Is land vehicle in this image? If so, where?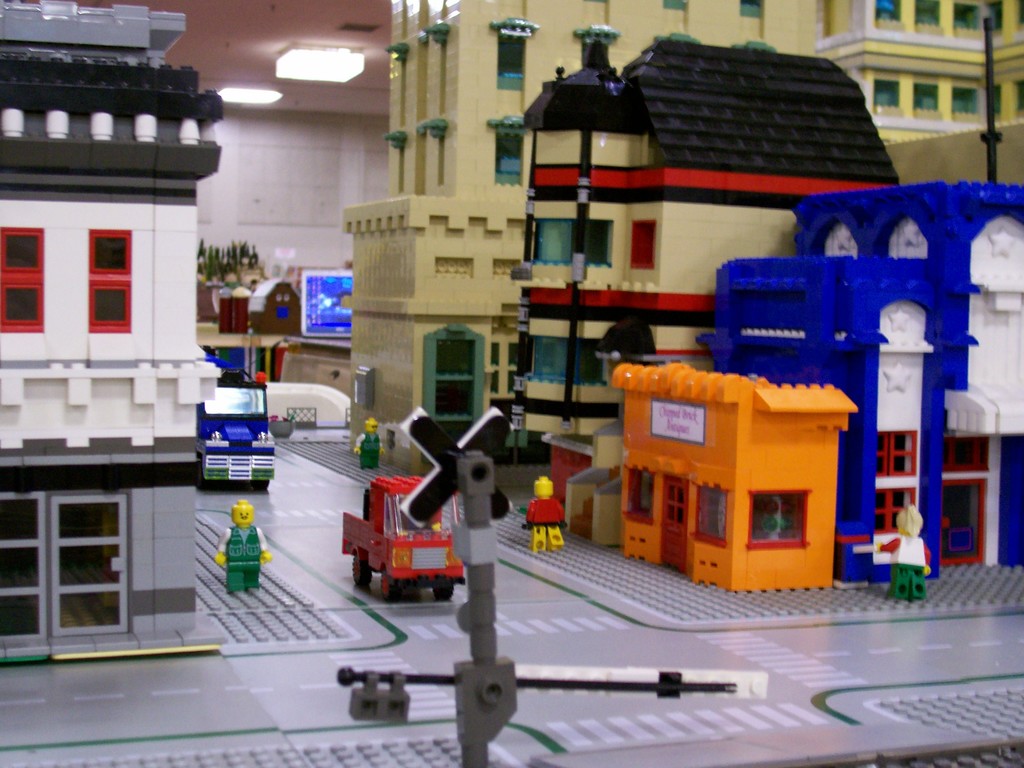
Yes, at detection(198, 358, 273, 492).
